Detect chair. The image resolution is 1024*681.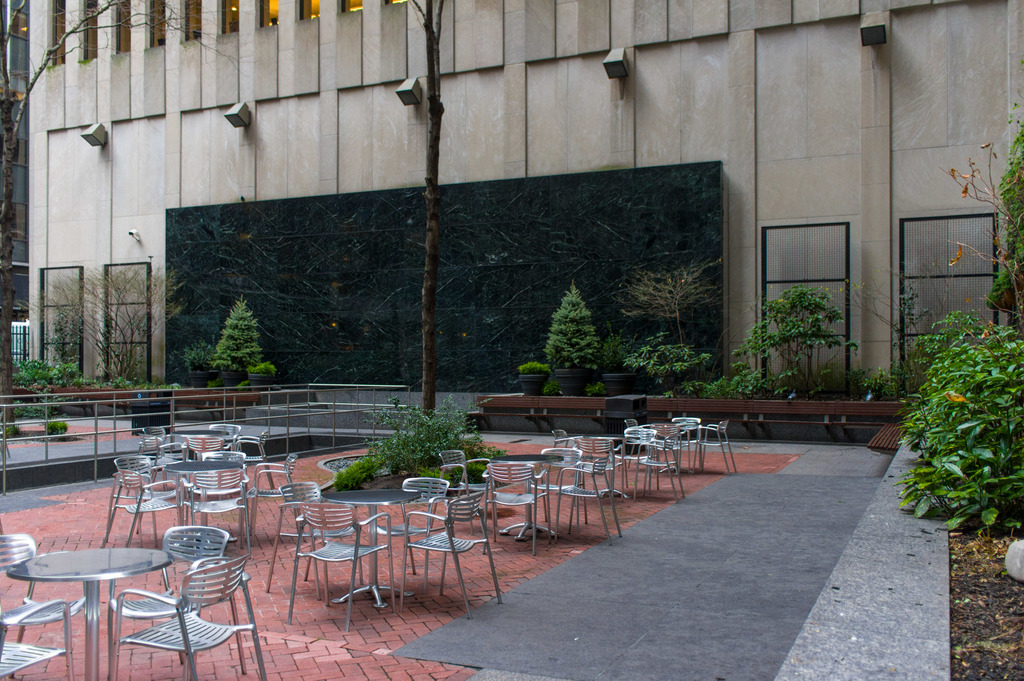
631, 437, 686, 501.
